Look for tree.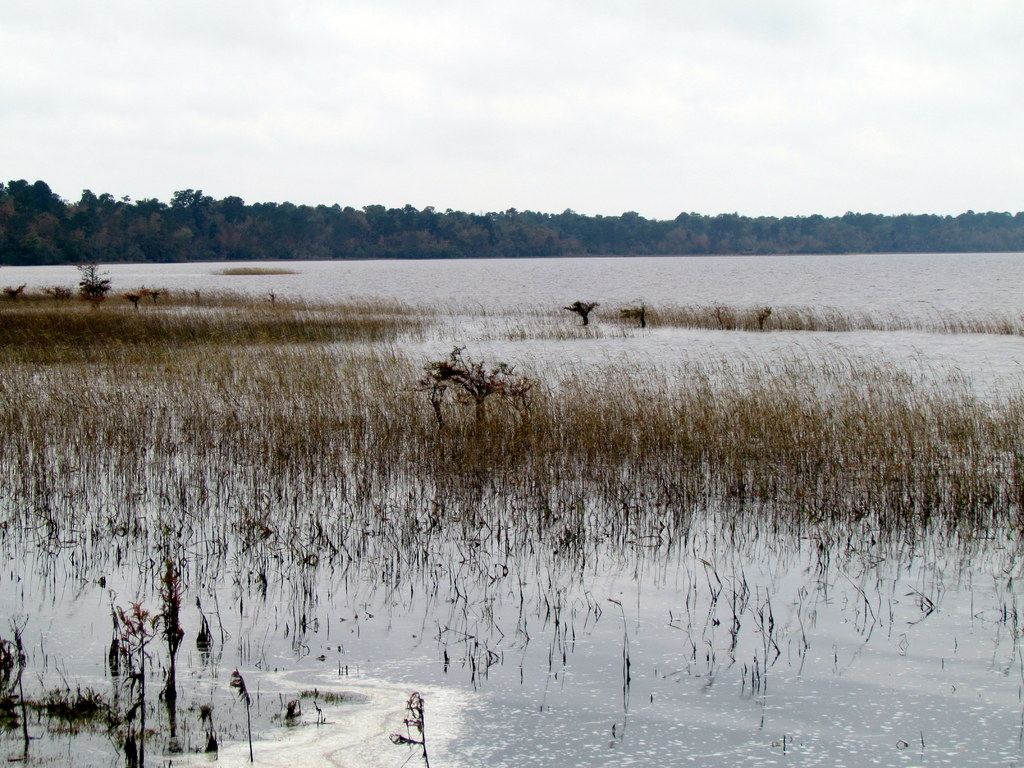
Found: 79/186/90/204.
